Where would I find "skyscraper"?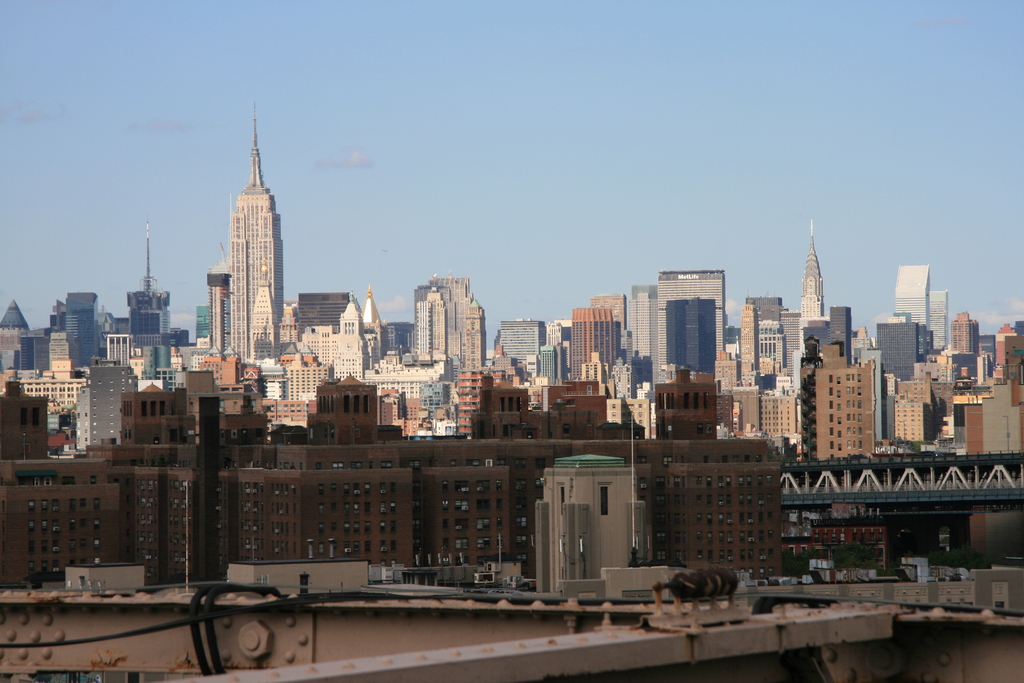
At [63,290,97,360].
